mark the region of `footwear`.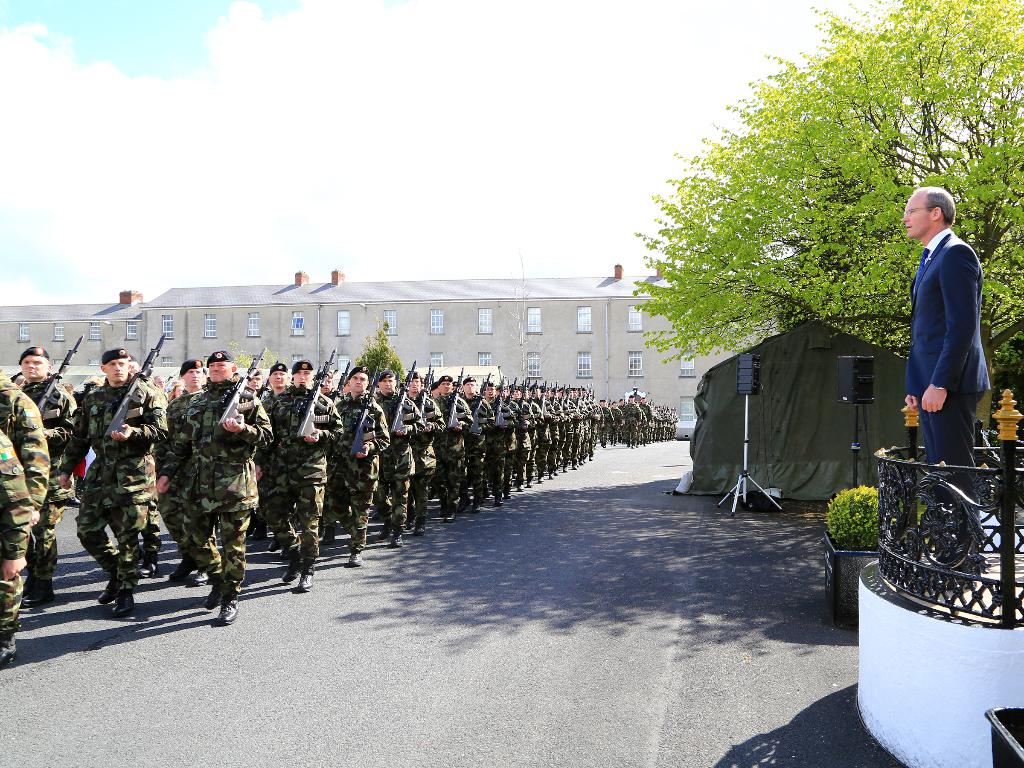
Region: crop(96, 587, 117, 605).
